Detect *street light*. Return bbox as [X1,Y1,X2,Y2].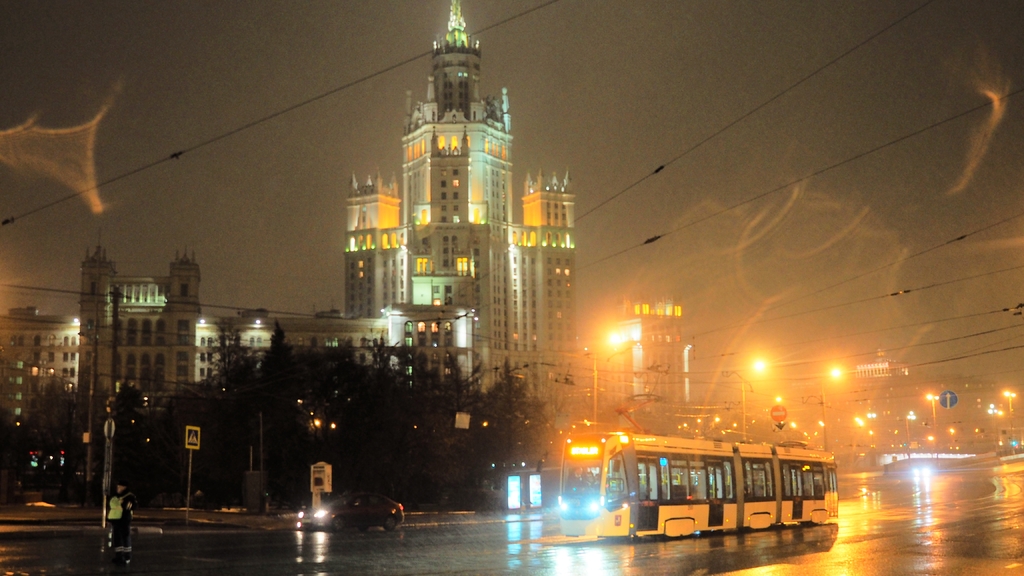
[586,332,630,424].
